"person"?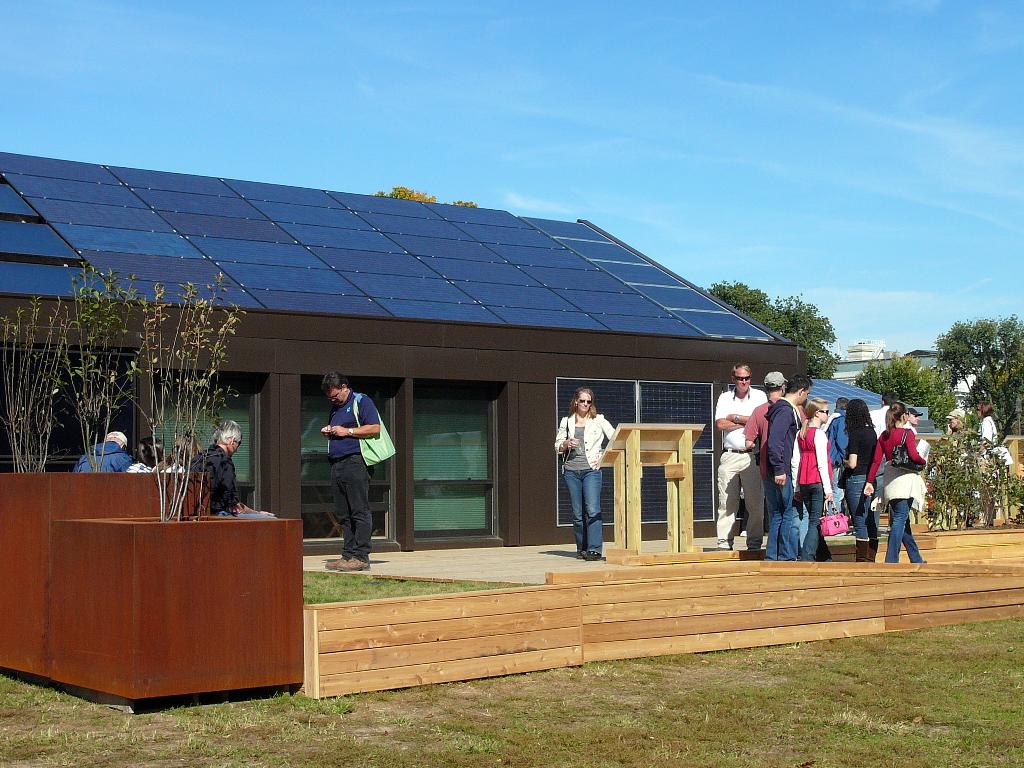
<box>315,369,384,572</box>
